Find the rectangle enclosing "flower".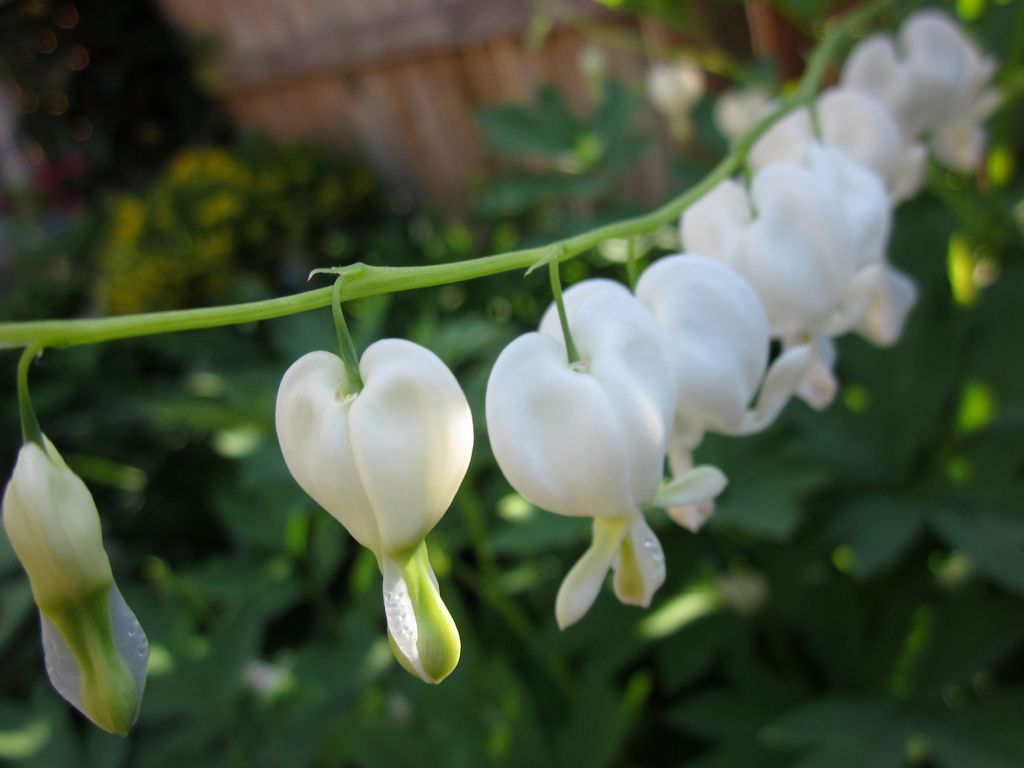
BBox(710, 81, 781, 158).
